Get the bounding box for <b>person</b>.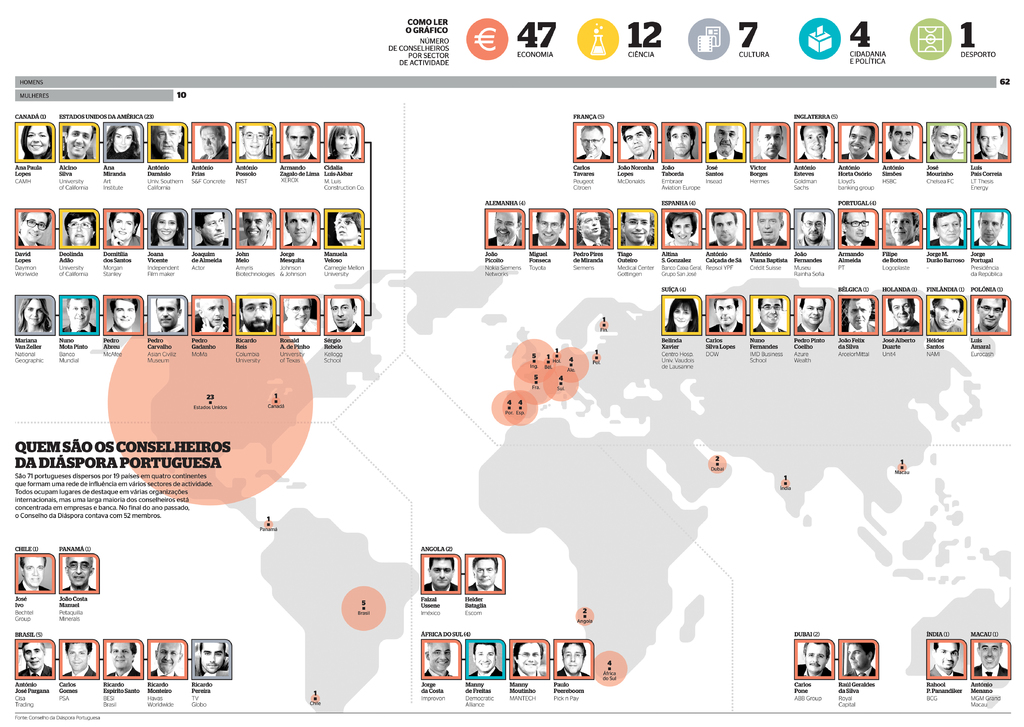
bbox=(752, 212, 786, 249).
